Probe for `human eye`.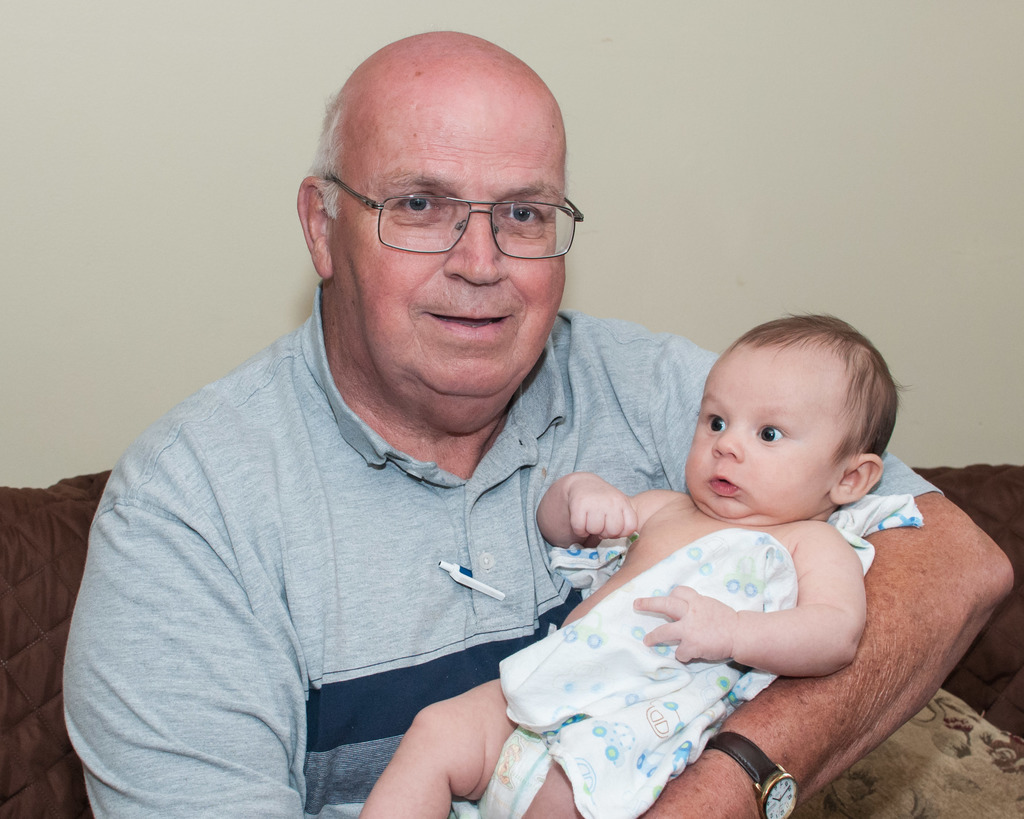
Probe result: crop(754, 422, 785, 448).
